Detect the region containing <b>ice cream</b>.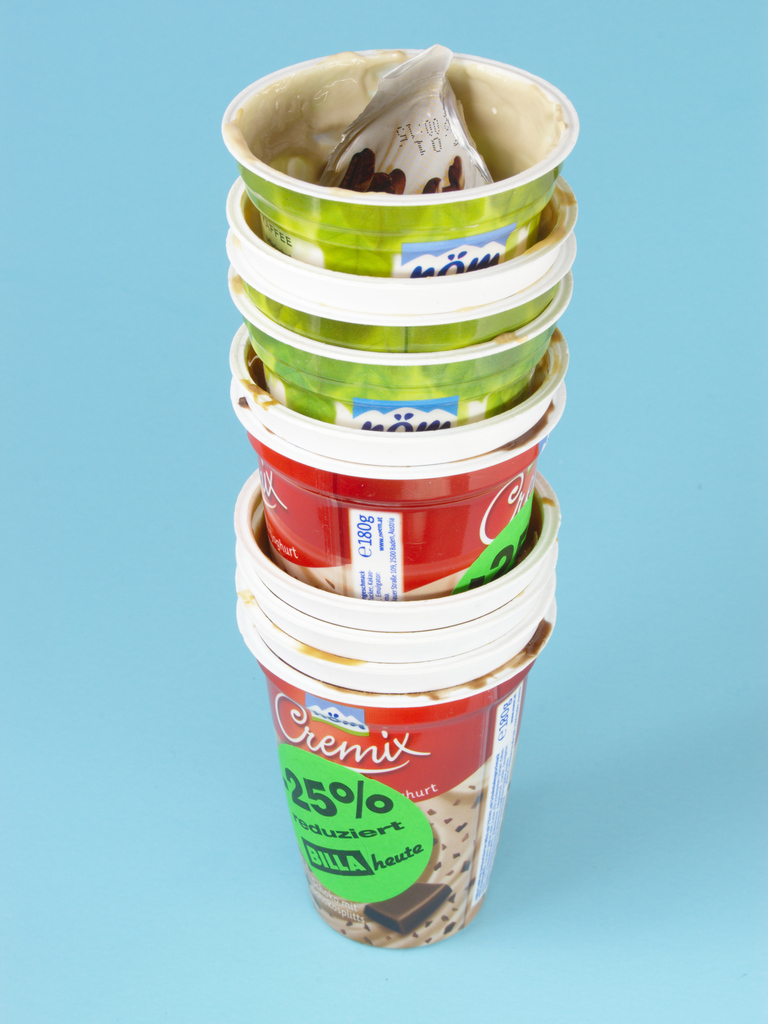
230, 53, 566, 198.
